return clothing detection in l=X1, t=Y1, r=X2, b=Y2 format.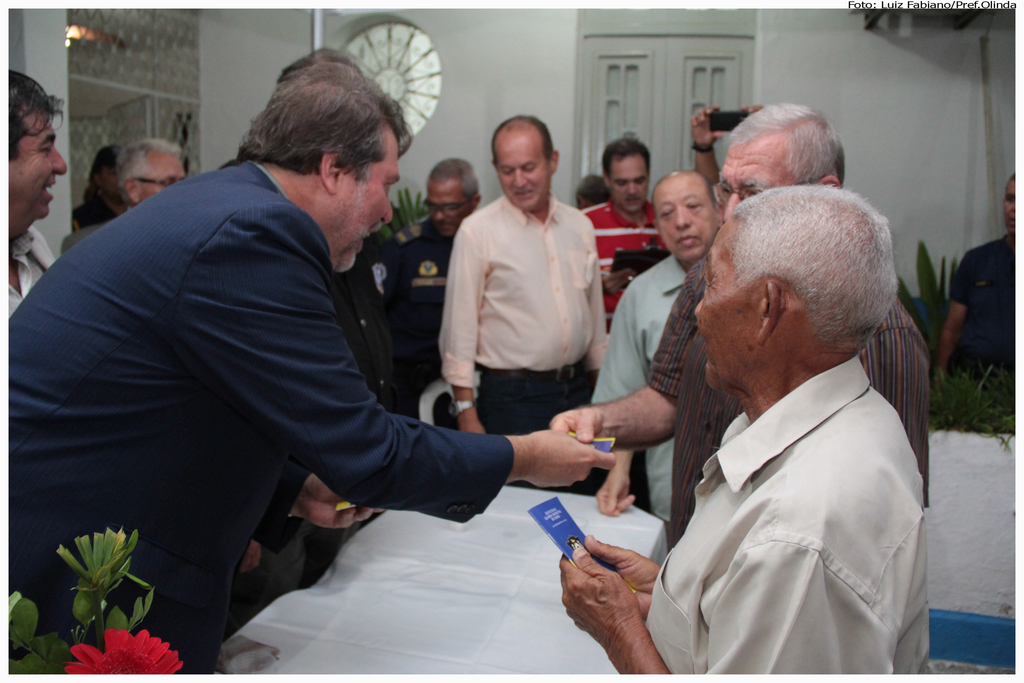
l=3, t=217, r=56, b=314.
